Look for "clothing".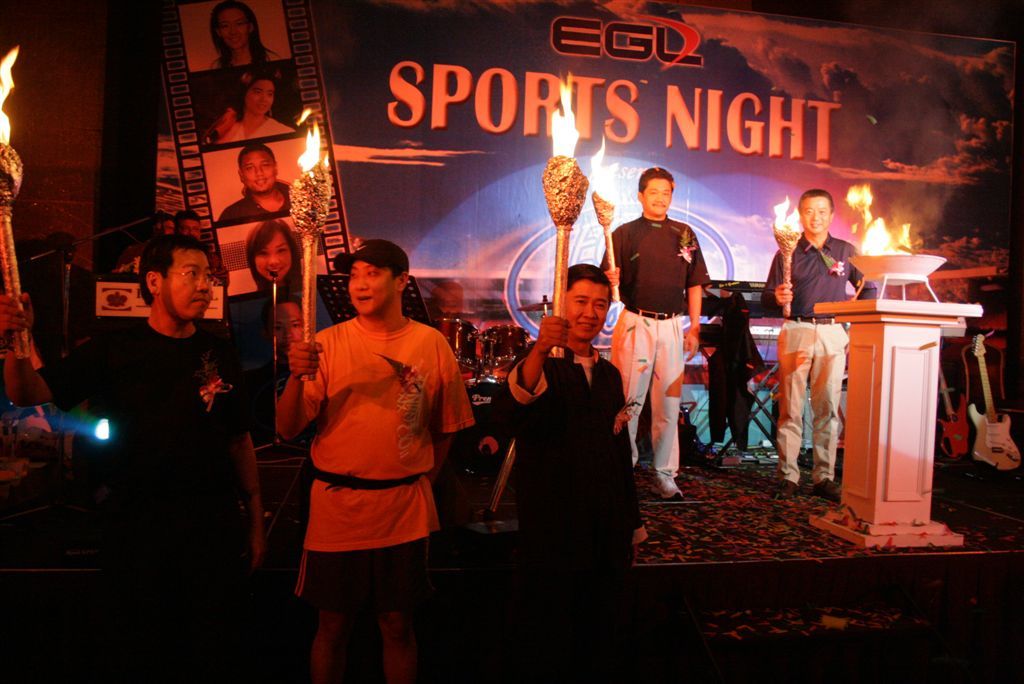
Found: region(760, 235, 871, 478).
